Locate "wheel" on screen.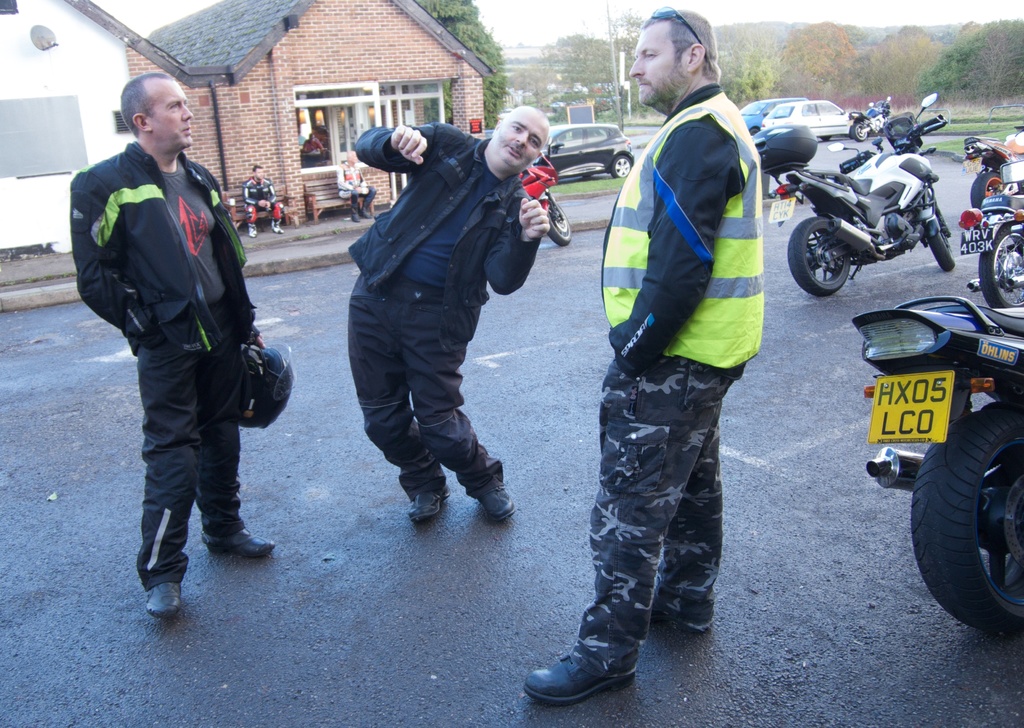
On screen at [915,208,961,275].
